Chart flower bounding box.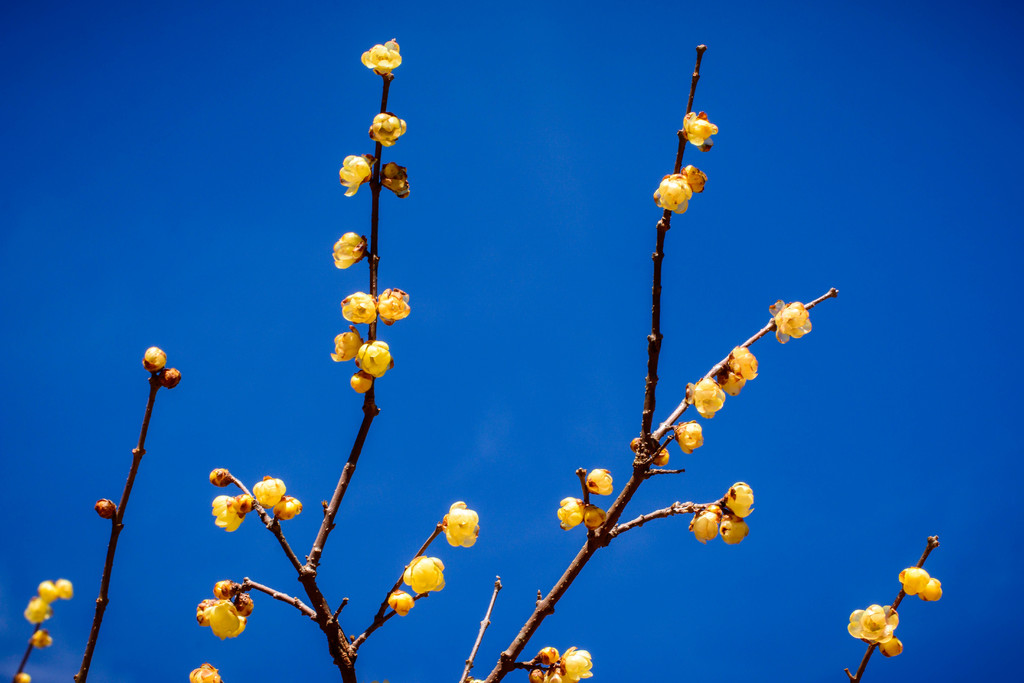
Charted: detection(369, 110, 404, 147).
